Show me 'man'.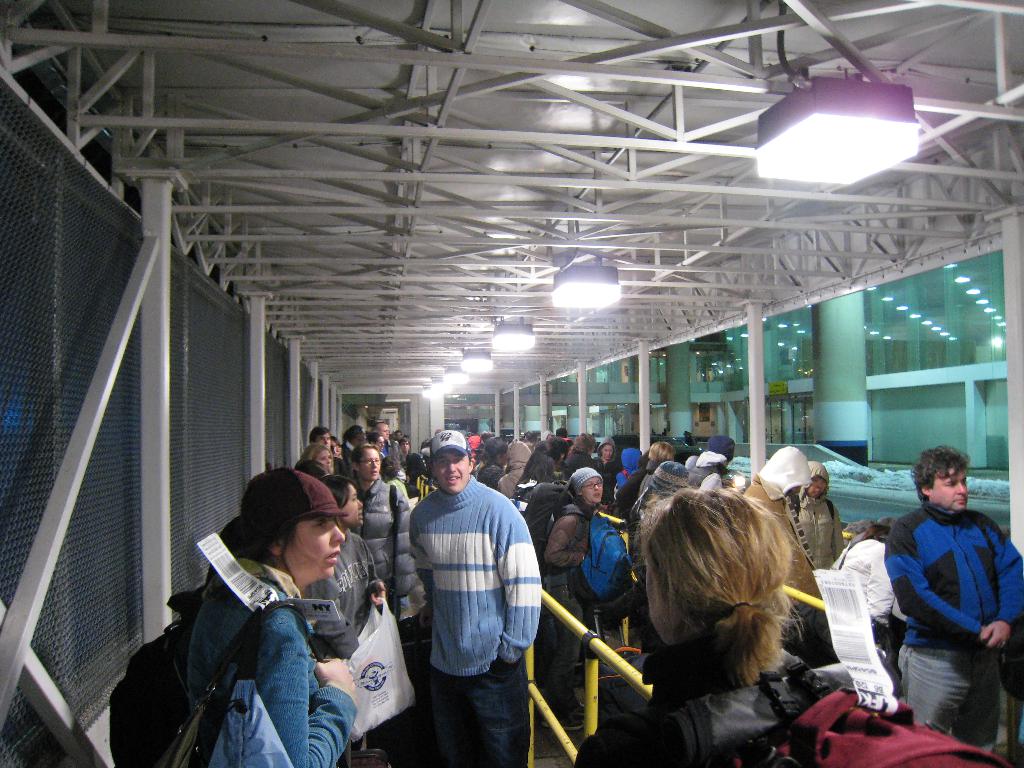
'man' is here: rect(408, 425, 541, 767).
